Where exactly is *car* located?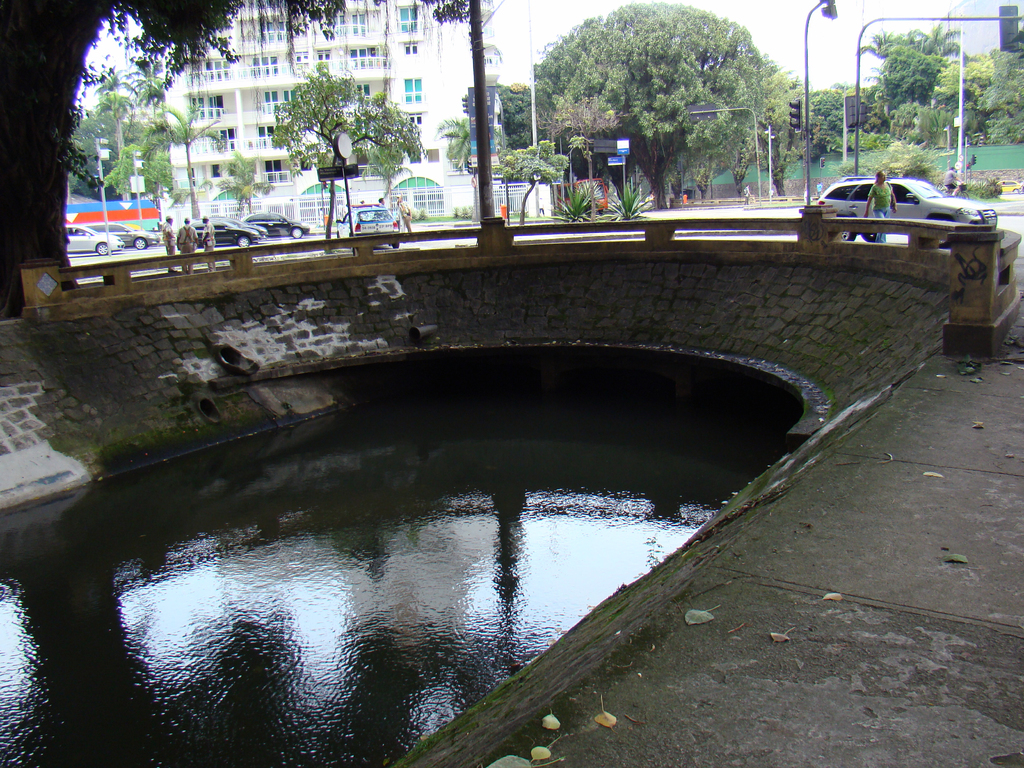
Its bounding box is crop(800, 163, 948, 238).
